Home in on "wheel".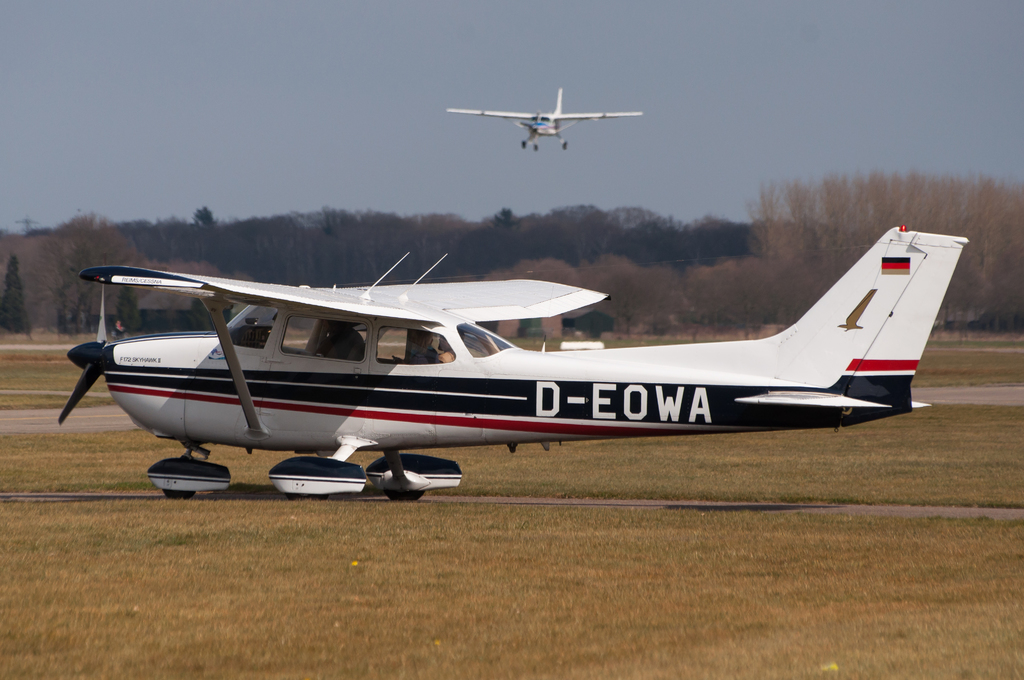
Homed in at box=[388, 489, 422, 506].
